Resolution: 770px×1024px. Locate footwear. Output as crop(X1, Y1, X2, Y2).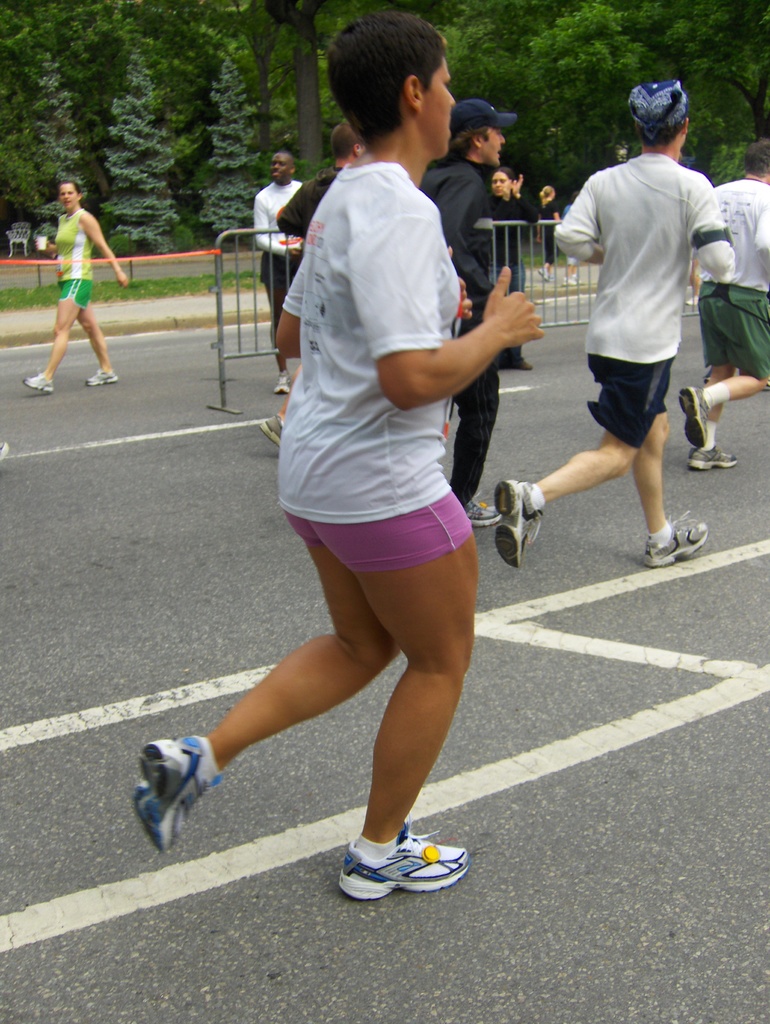
crop(134, 736, 195, 853).
